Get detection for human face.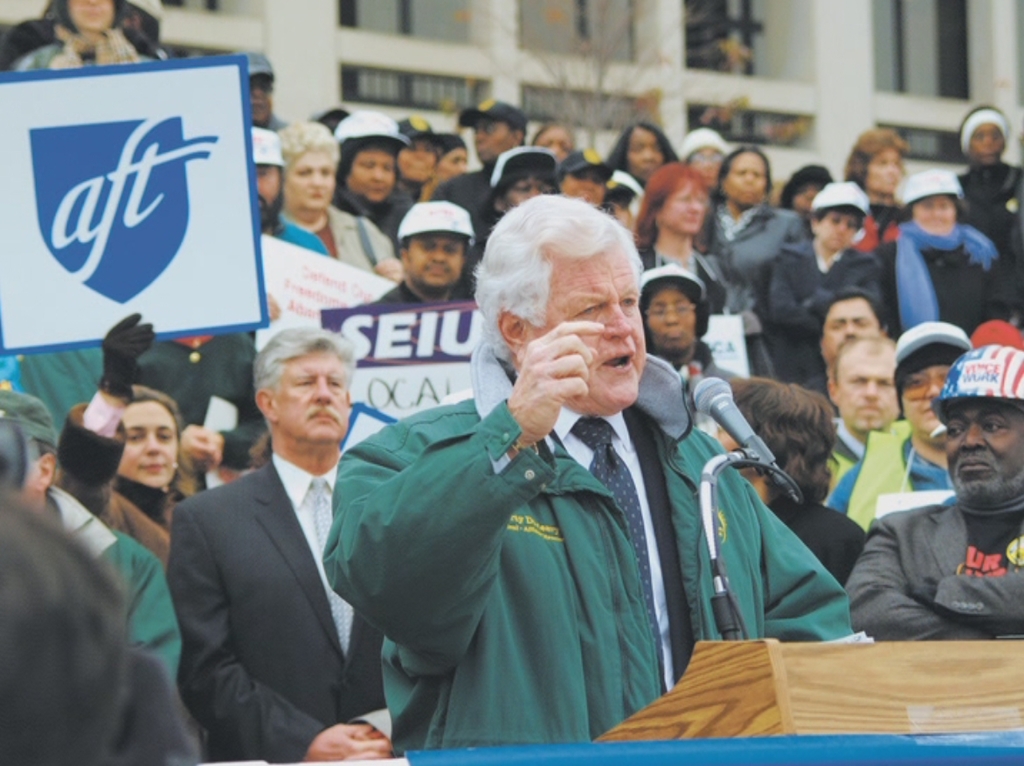
Detection: <box>406,231,460,289</box>.
